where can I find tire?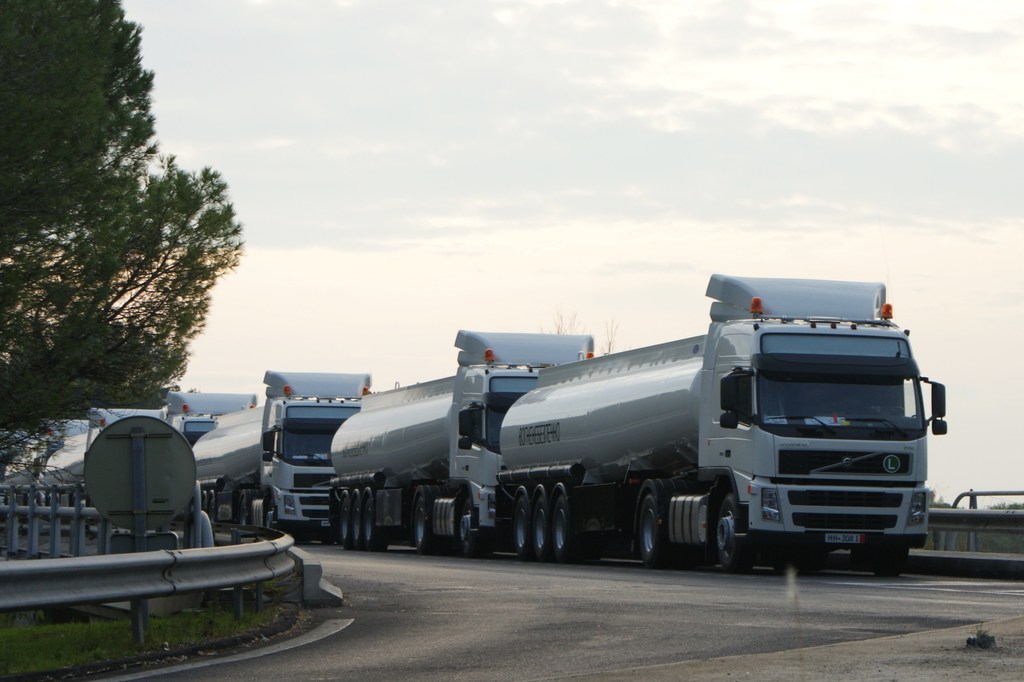
You can find it at x1=344, y1=496, x2=365, y2=552.
